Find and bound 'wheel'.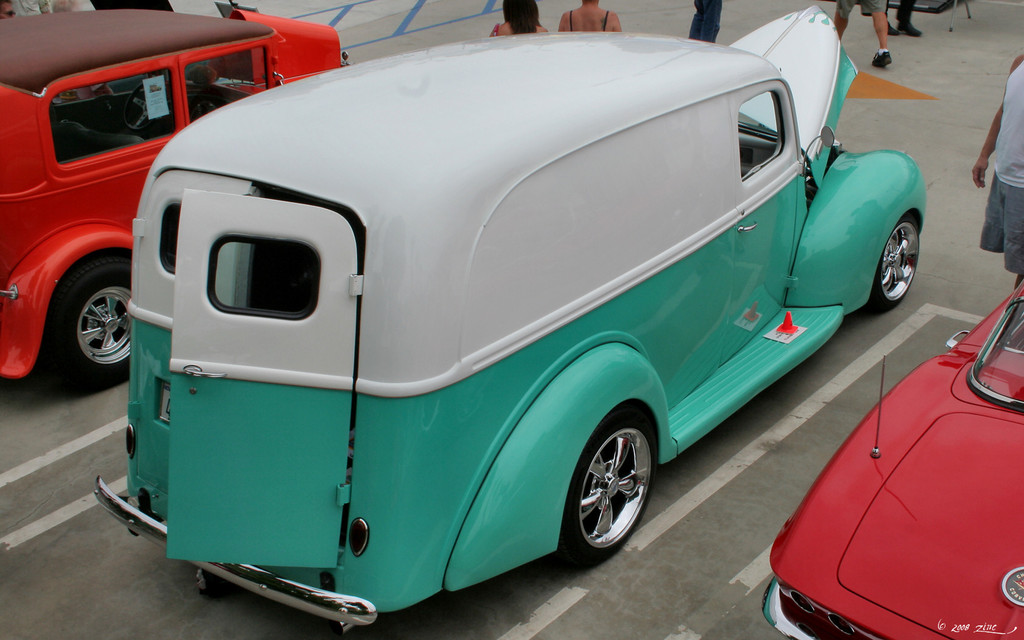
Bound: x1=125 y1=83 x2=164 y2=133.
